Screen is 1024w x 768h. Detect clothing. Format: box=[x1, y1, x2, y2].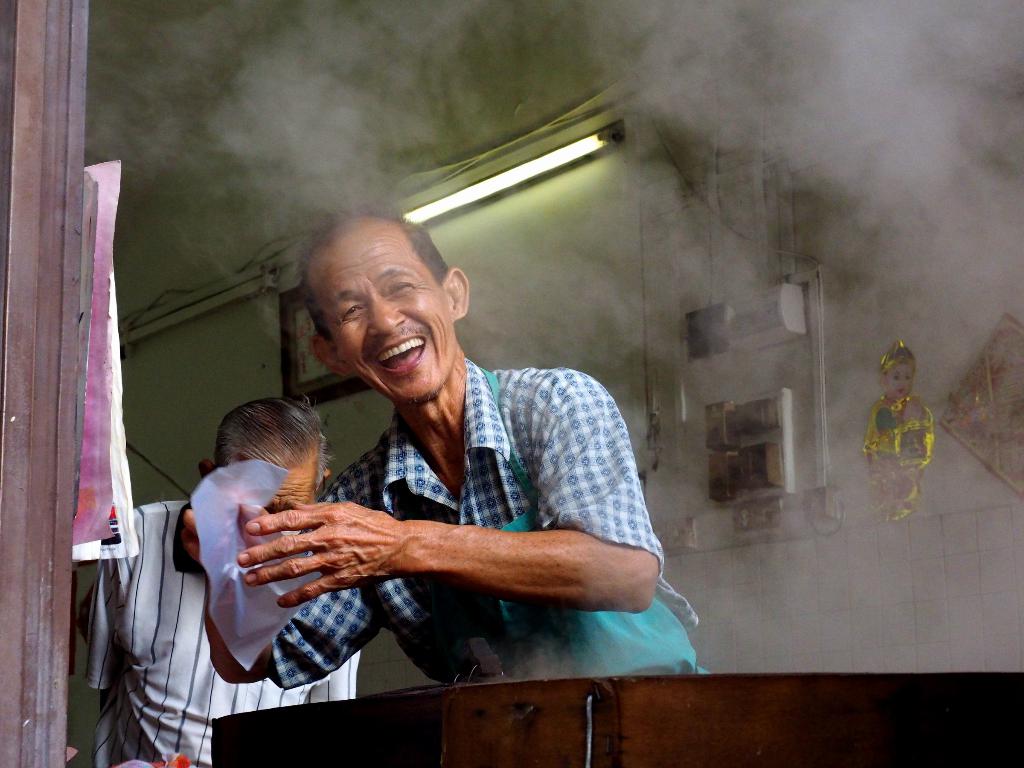
box=[233, 342, 669, 687].
